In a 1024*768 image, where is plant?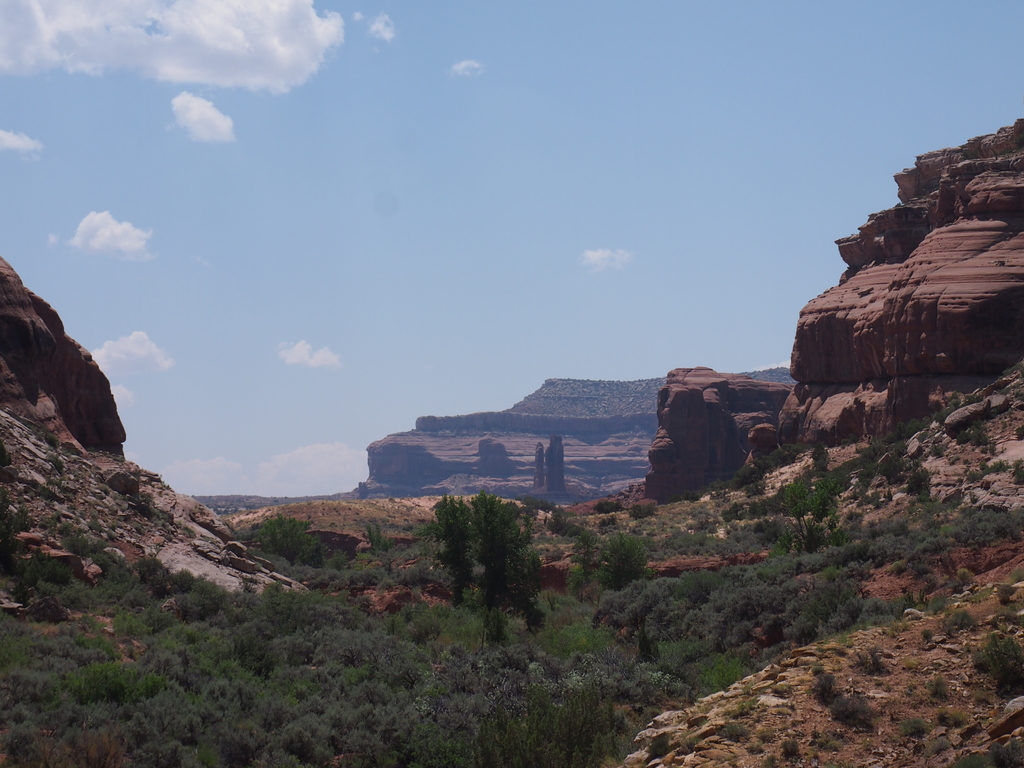
bbox(997, 582, 1007, 598).
